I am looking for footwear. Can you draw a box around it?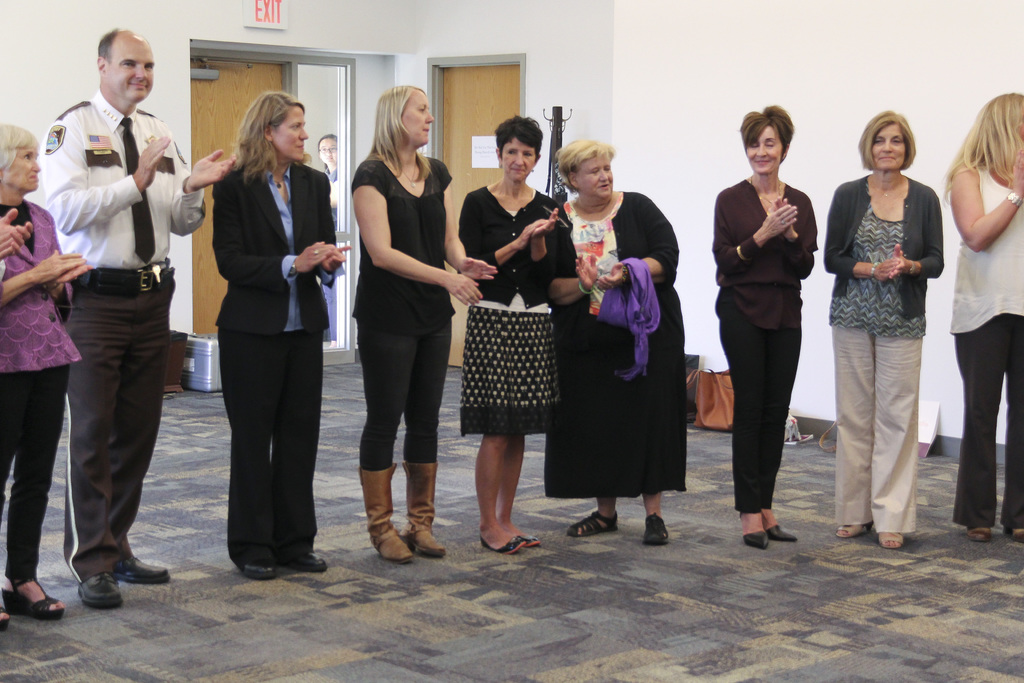
Sure, the bounding box is bbox=[476, 527, 528, 561].
